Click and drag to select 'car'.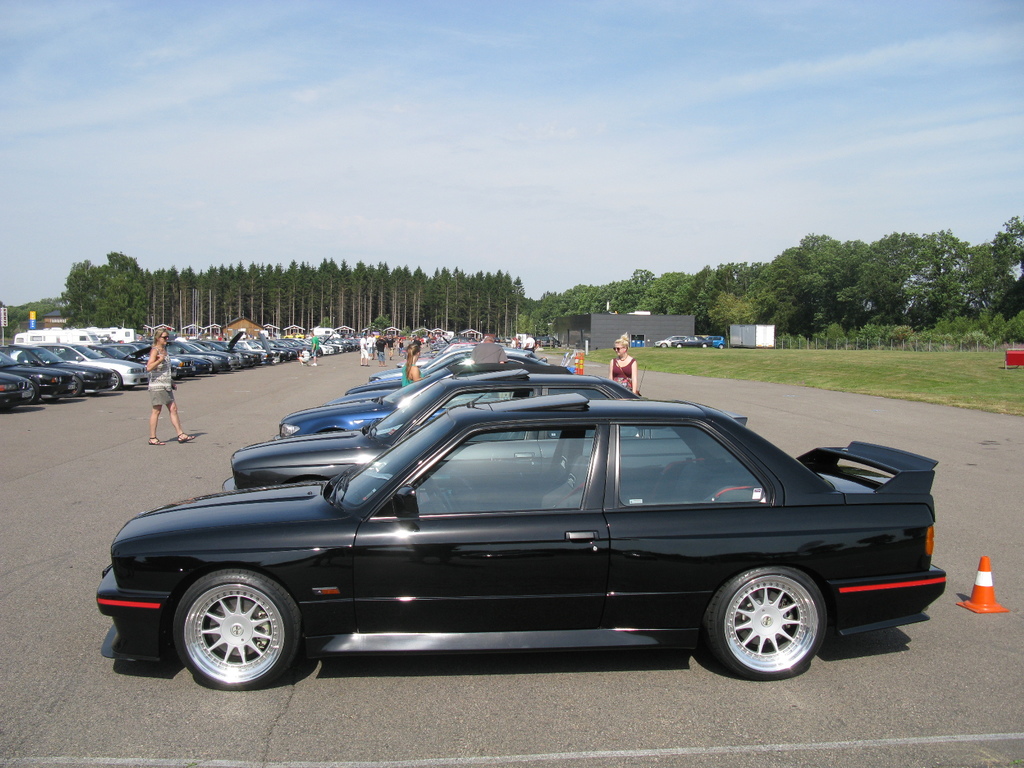
Selection: bbox=[371, 346, 535, 377].
